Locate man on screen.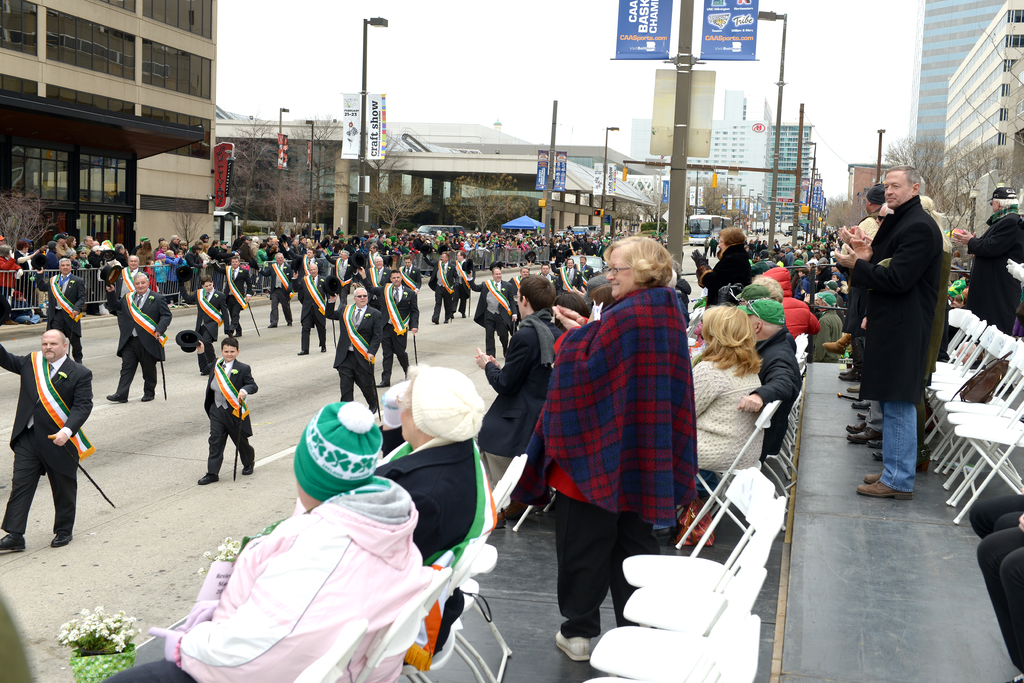
On screen at 0:329:95:548.
